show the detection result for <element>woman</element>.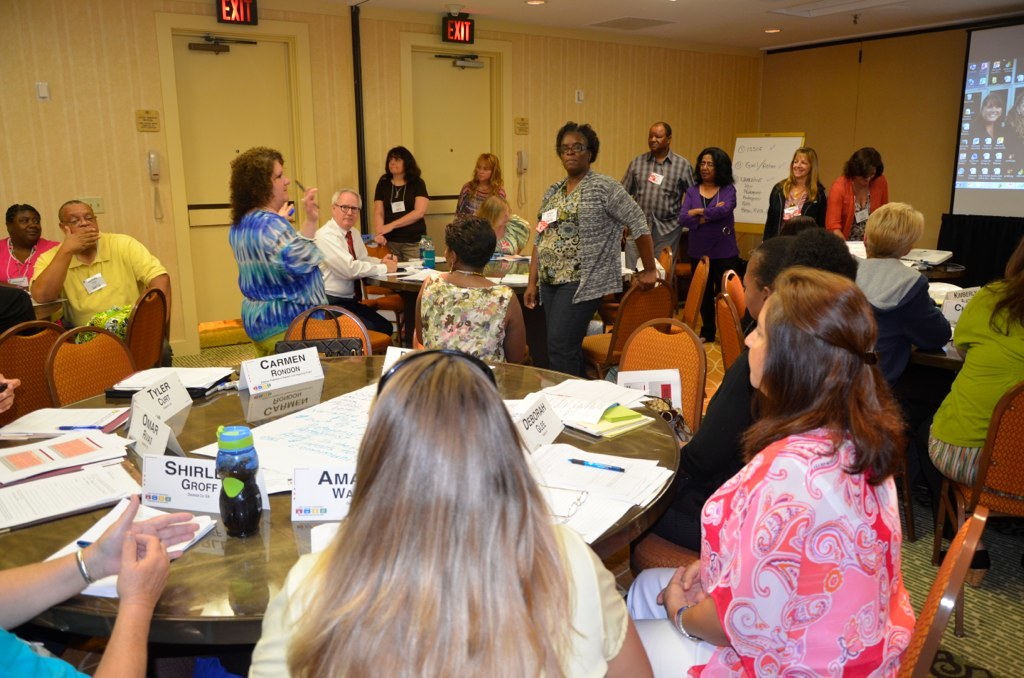
{"x1": 530, "y1": 126, "x2": 650, "y2": 389}.
